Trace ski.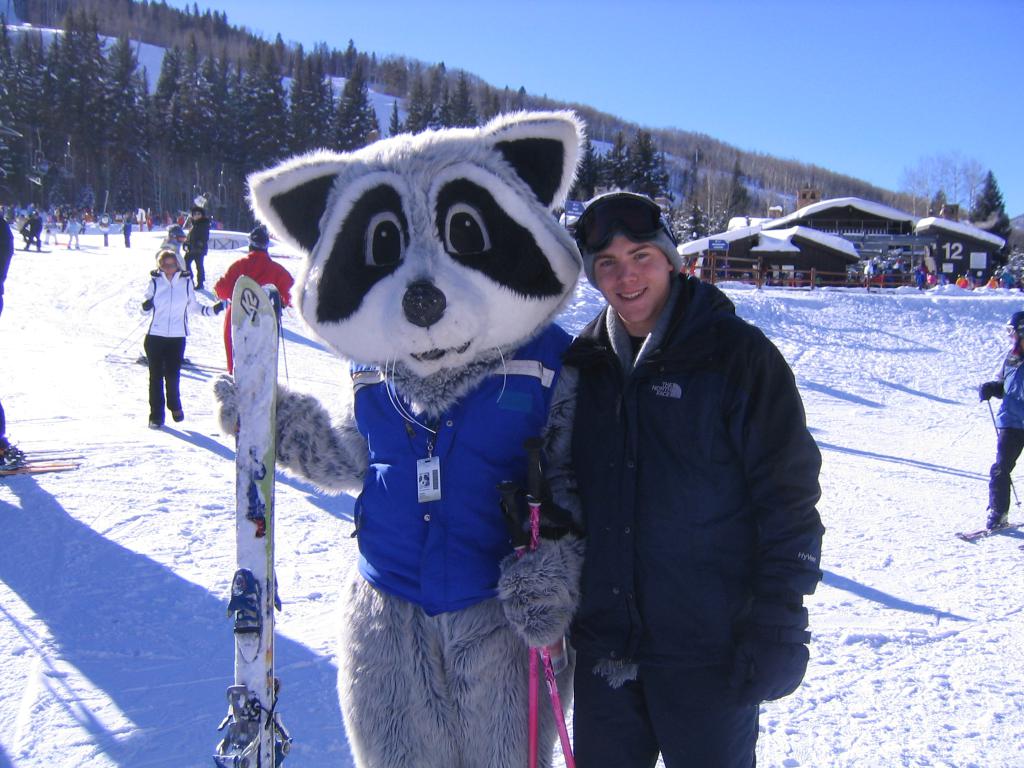
Traced to x1=955, y1=515, x2=1023, y2=544.
